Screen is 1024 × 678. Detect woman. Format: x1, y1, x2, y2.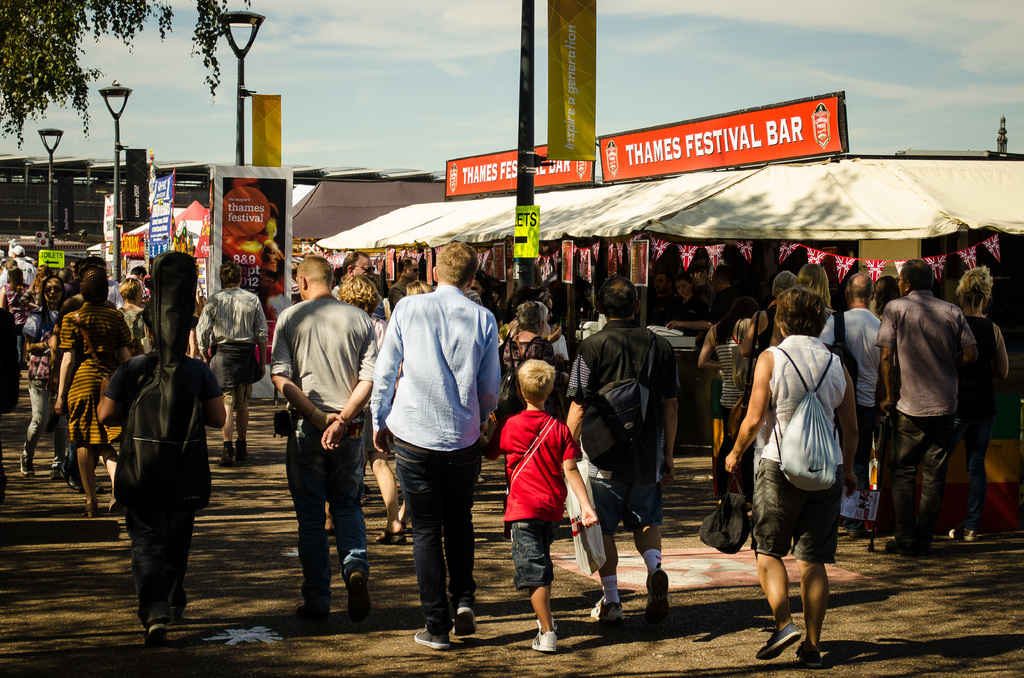
338, 268, 404, 545.
